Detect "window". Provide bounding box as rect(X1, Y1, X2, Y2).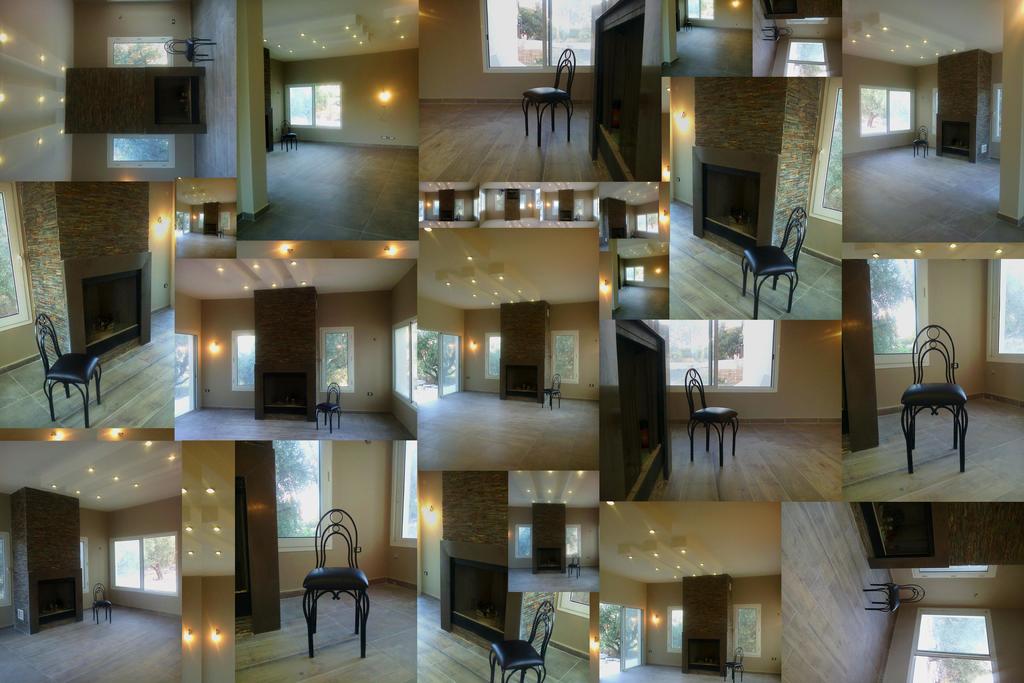
rect(79, 541, 88, 593).
